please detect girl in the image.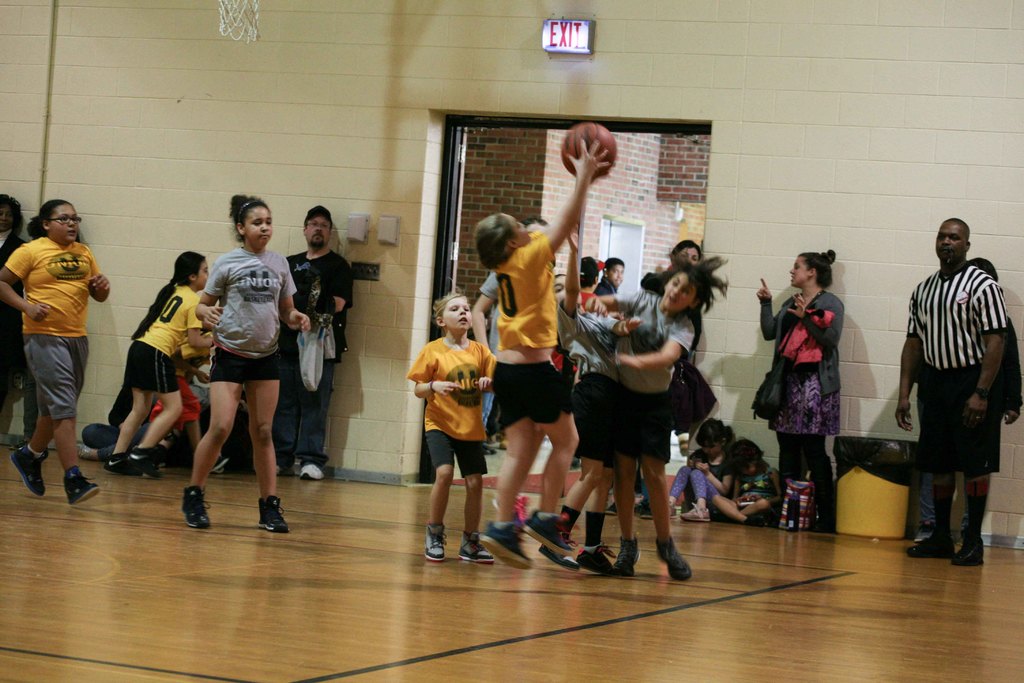
[181,196,307,533].
